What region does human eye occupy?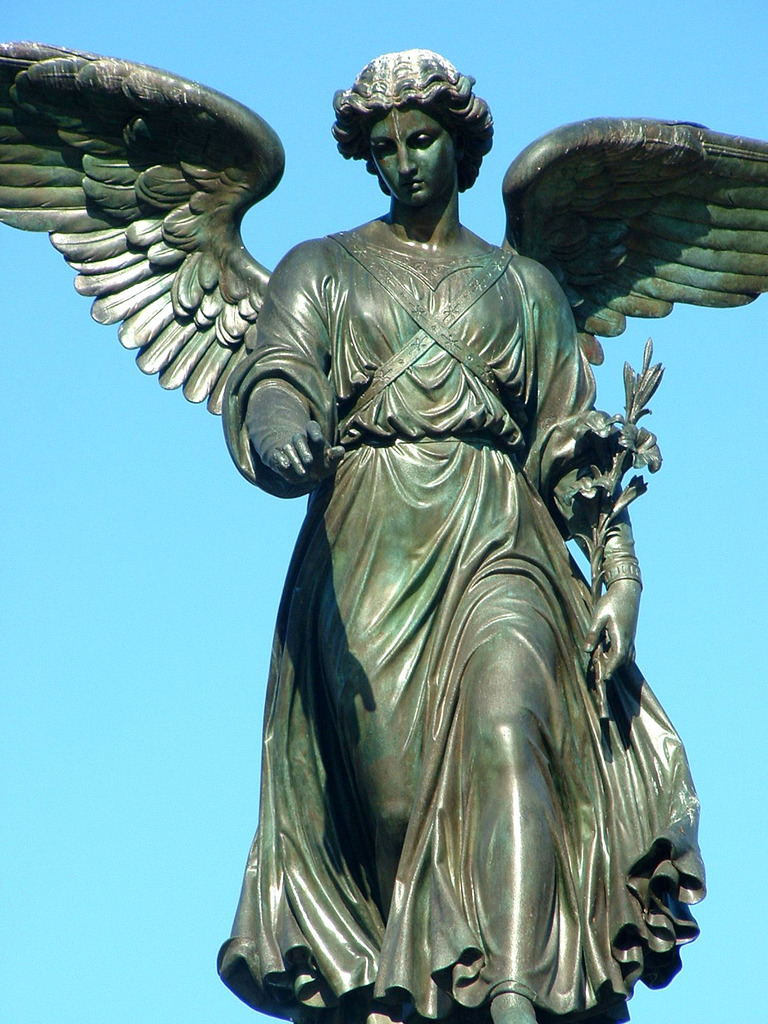
[367, 139, 394, 158].
